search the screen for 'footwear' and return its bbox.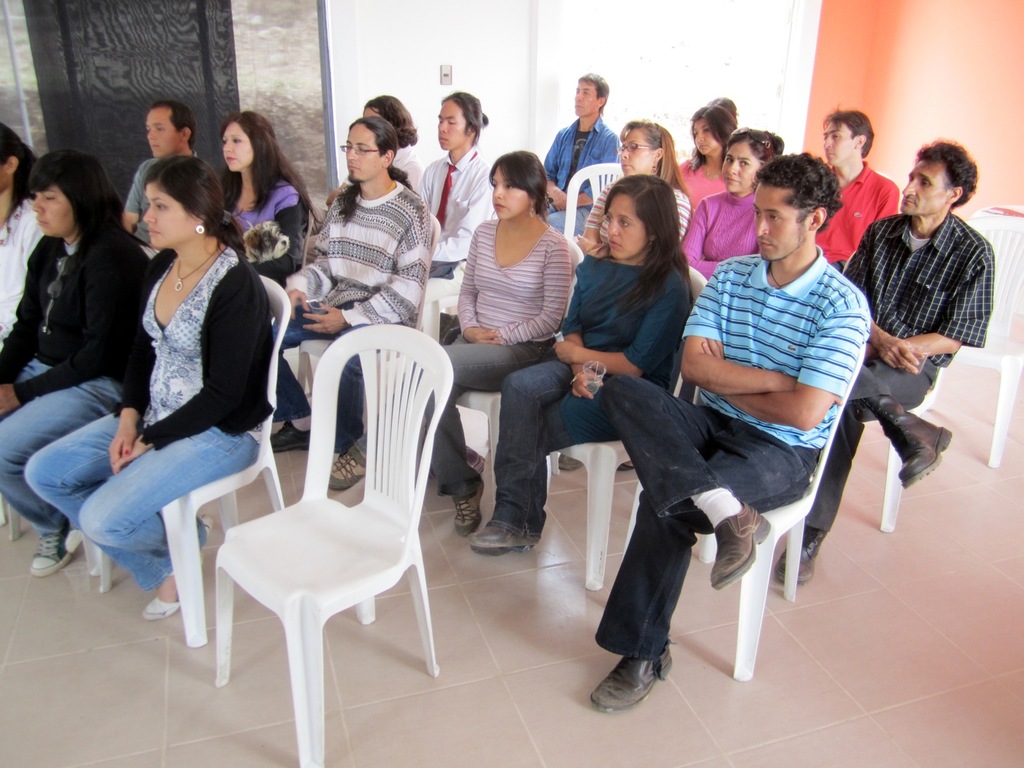
Found: [143,570,180,625].
